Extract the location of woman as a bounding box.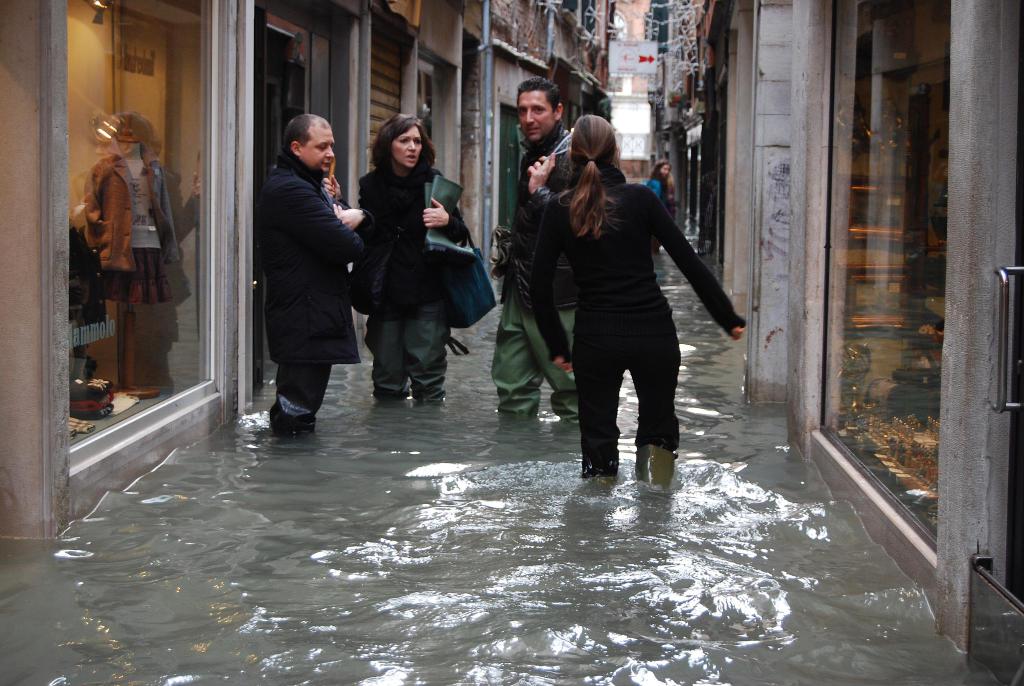
Rect(525, 109, 746, 484).
